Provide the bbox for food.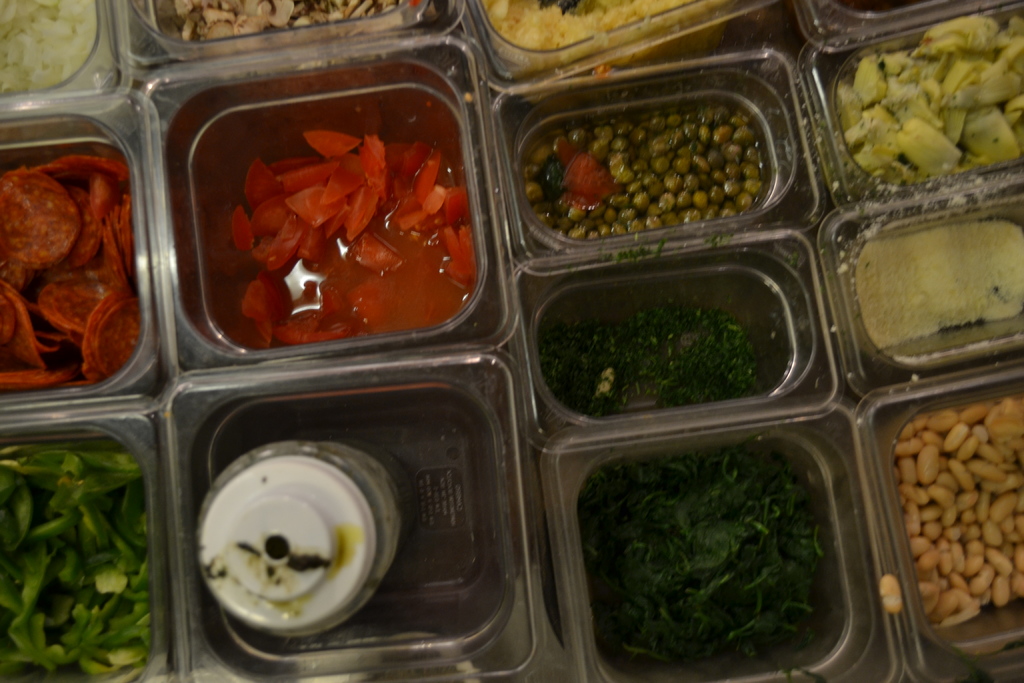
{"x1": 0, "y1": 444, "x2": 152, "y2": 682}.
